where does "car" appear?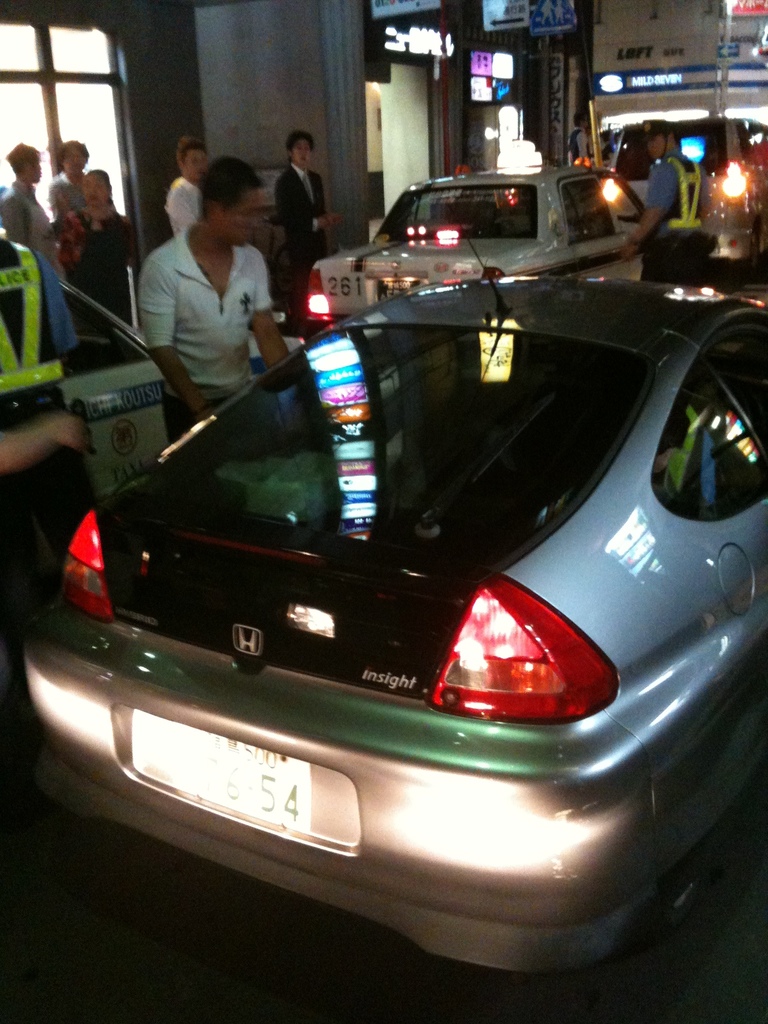
Appears at [58,273,300,488].
